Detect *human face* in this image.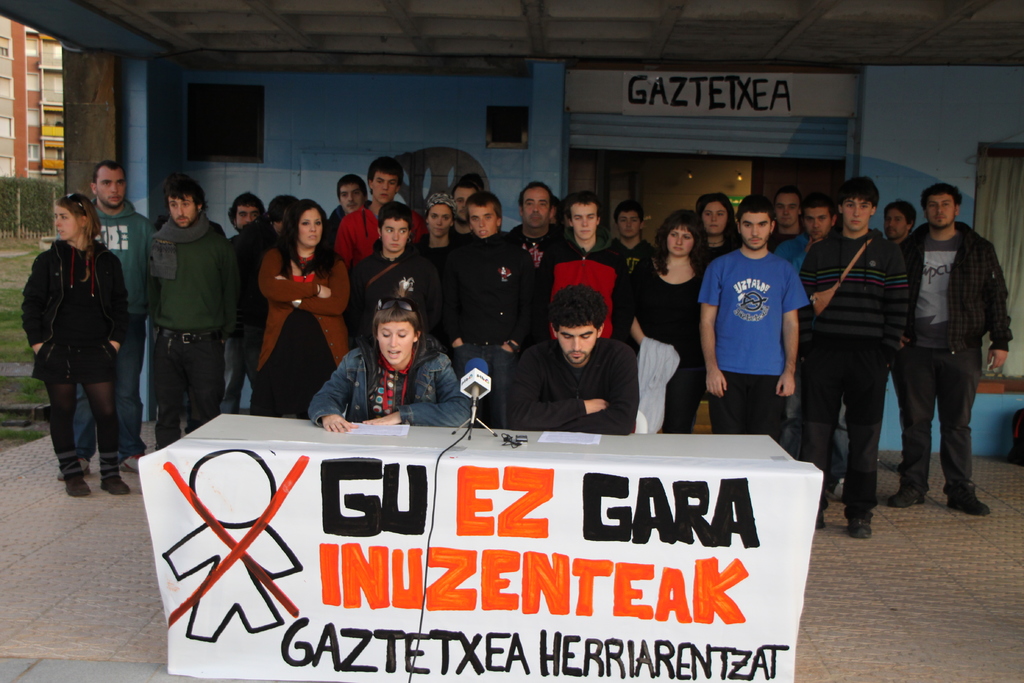
Detection: x1=571 y1=202 x2=598 y2=239.
